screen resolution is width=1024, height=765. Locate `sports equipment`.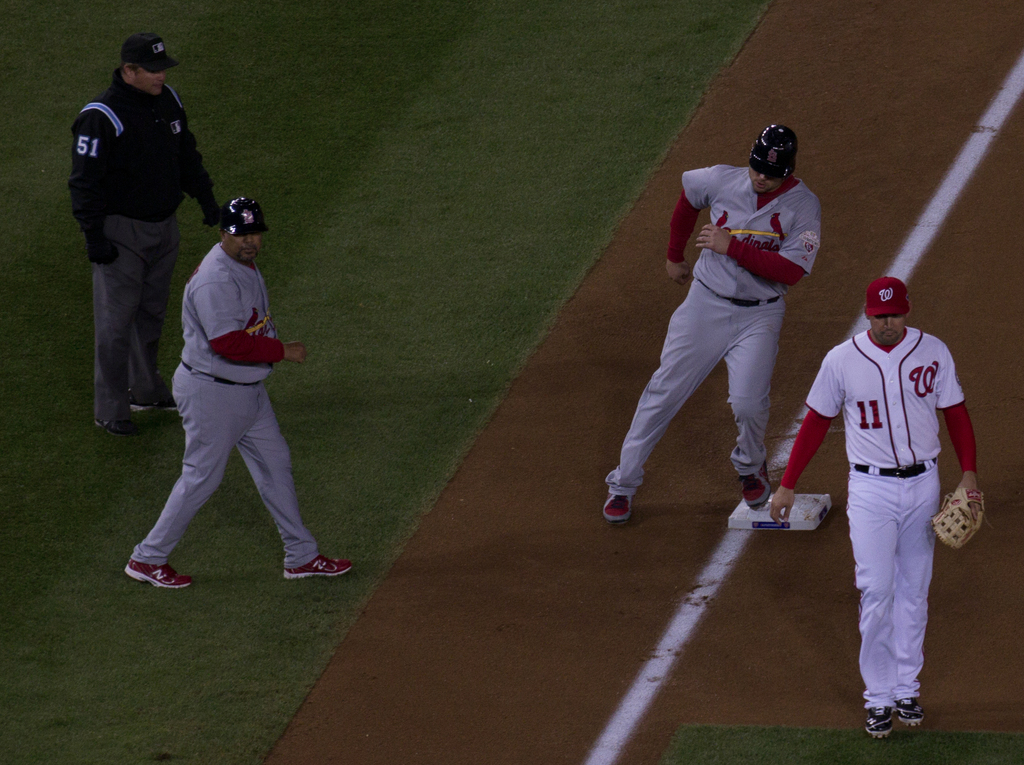
<bbox>745, 122, 796, 182</bbox>.
